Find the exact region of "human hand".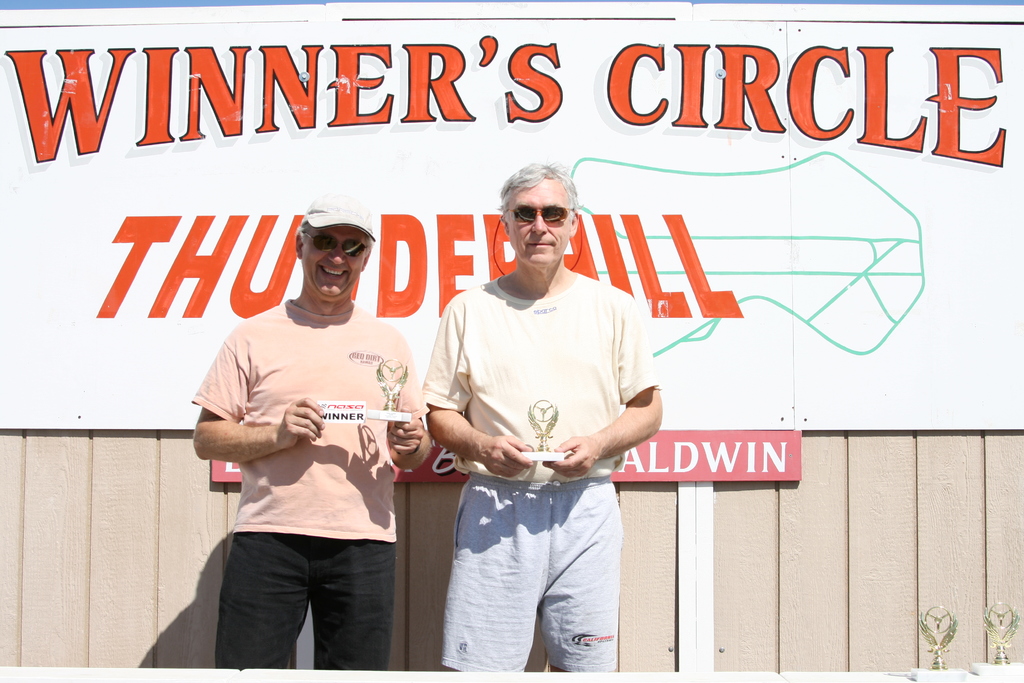
Exact region: 541,434,598,477.
